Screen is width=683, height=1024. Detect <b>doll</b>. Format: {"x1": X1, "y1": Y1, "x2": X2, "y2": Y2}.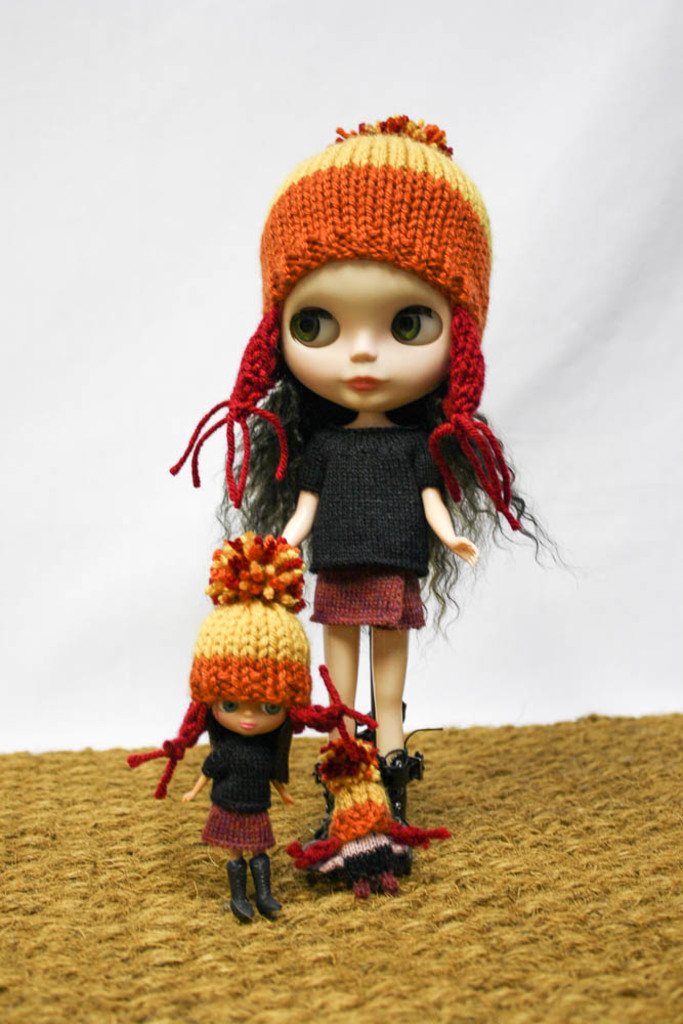
{"x1": 172, "y1": 110, "x2": 531, "y2": 895}.
